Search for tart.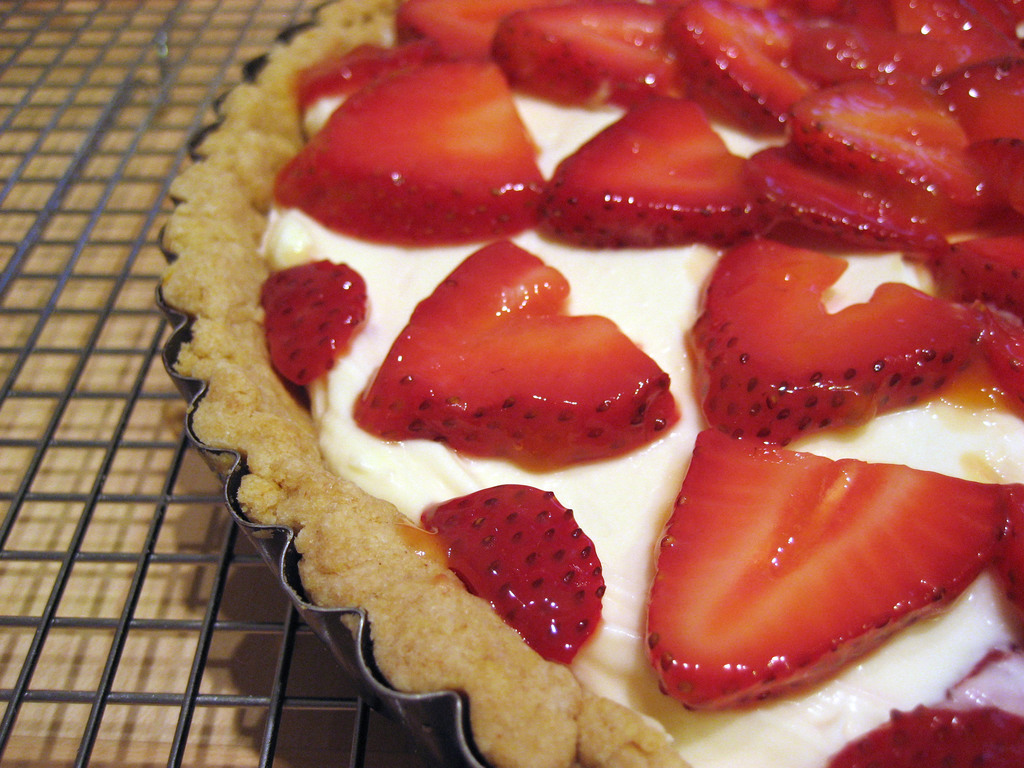
Found at rect(157, 0, 1023, 764).
